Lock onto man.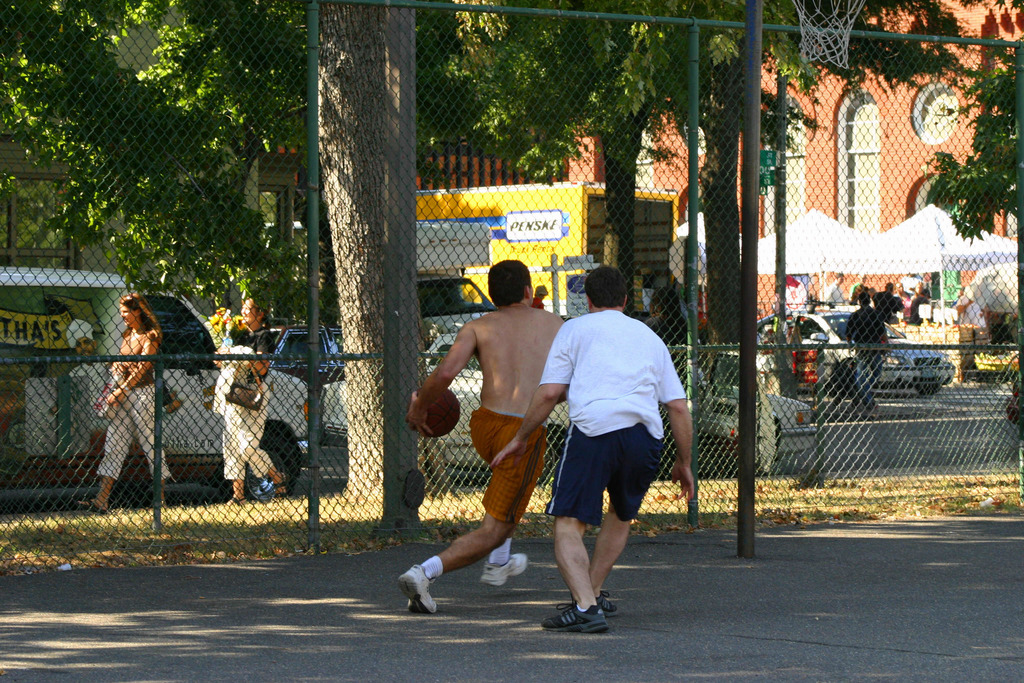
Locked: 489:265:698:639.
